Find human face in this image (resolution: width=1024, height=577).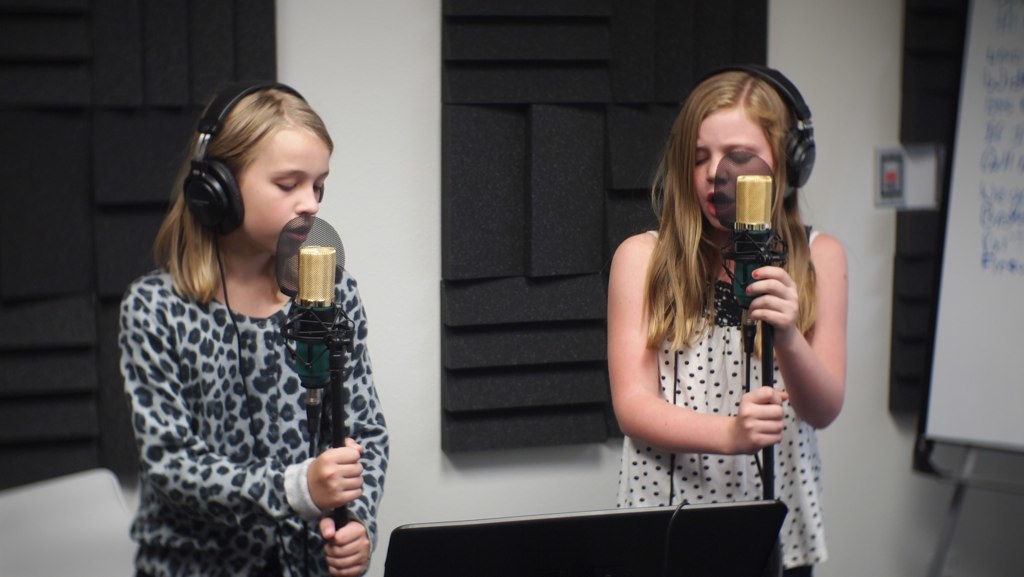
(x1=694, y1=107, x2=773, y2=231).
